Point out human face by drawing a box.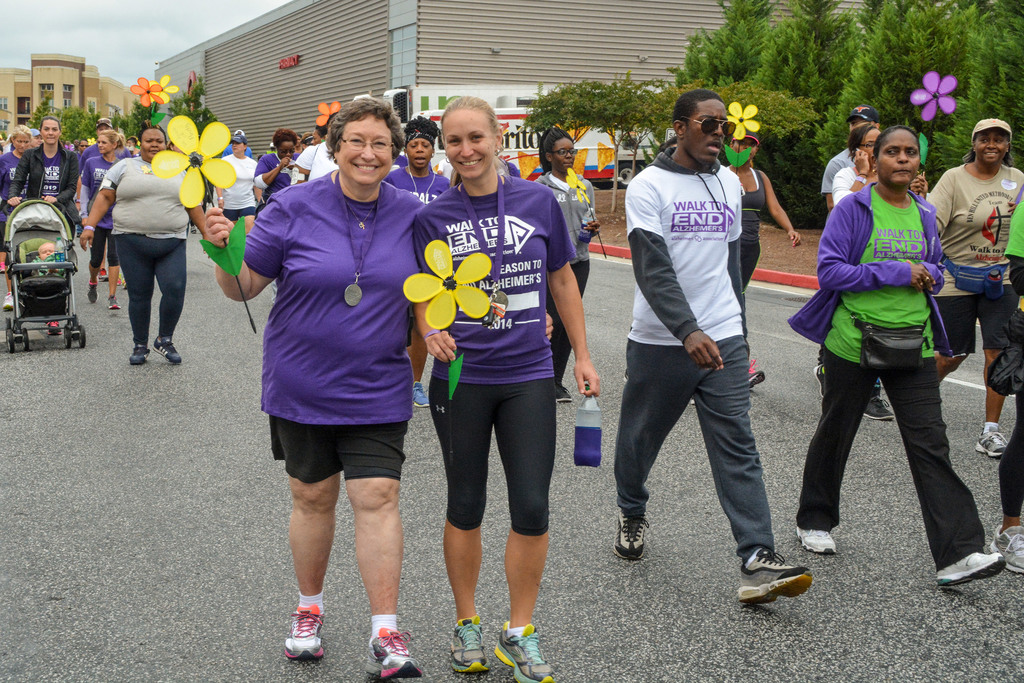
x1=337 y1=112 x2=394 y2=186.
